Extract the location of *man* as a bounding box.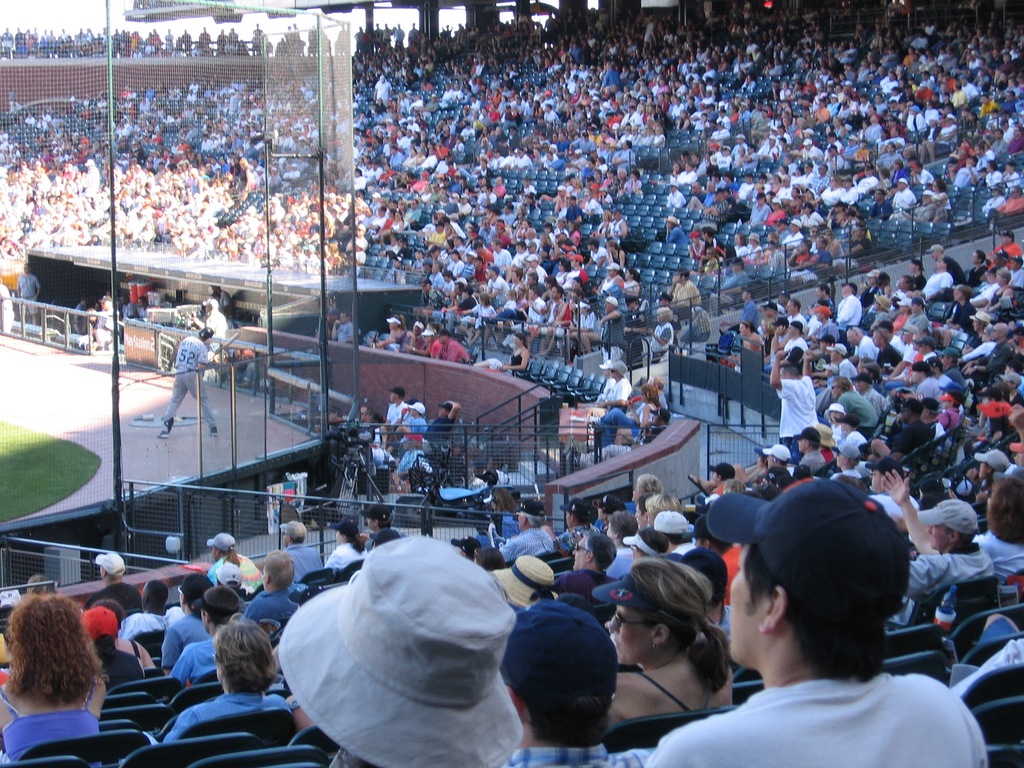
<region>720, 286, 761, 333</region>.
